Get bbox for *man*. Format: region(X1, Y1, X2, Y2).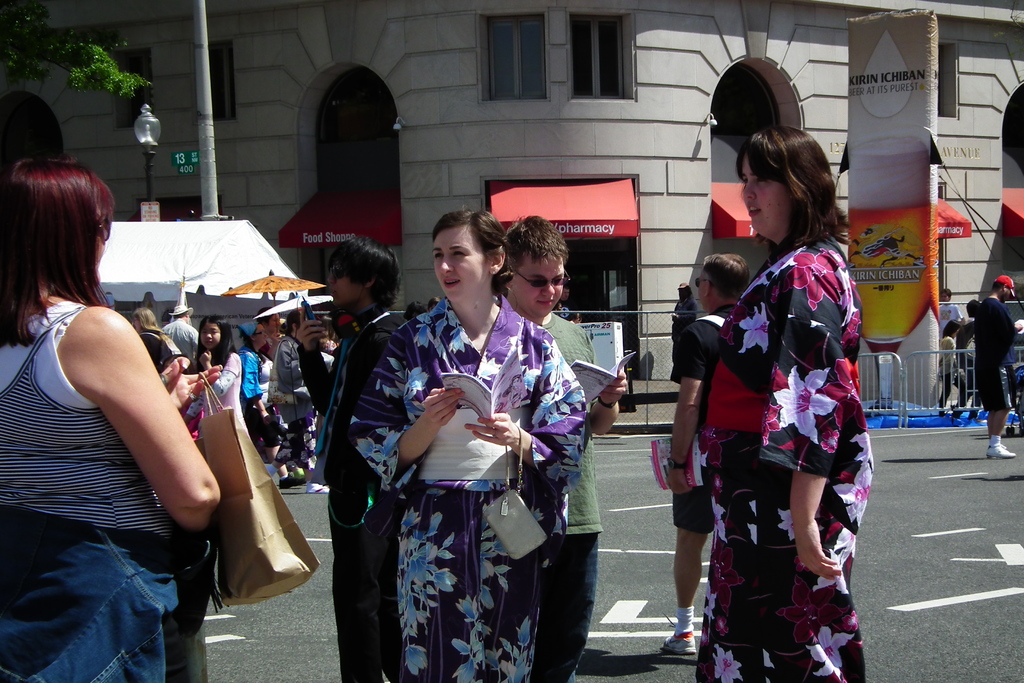
region(976, 276, 1023, 469).
